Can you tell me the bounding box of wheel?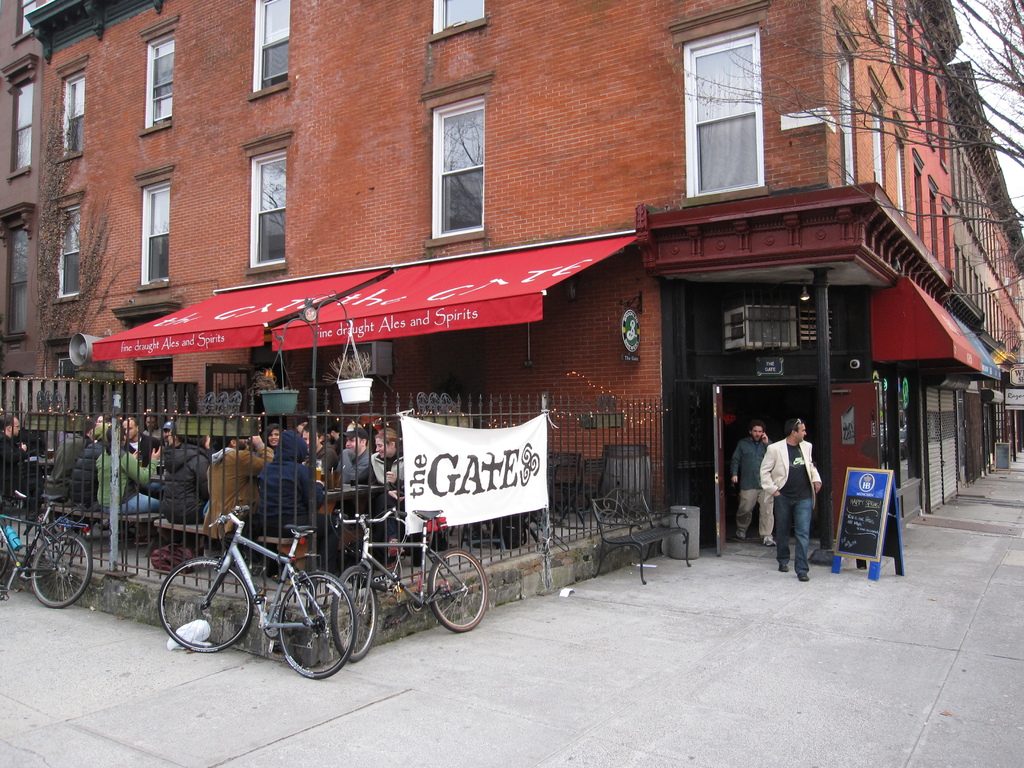
(262, 588, 349, 682).
